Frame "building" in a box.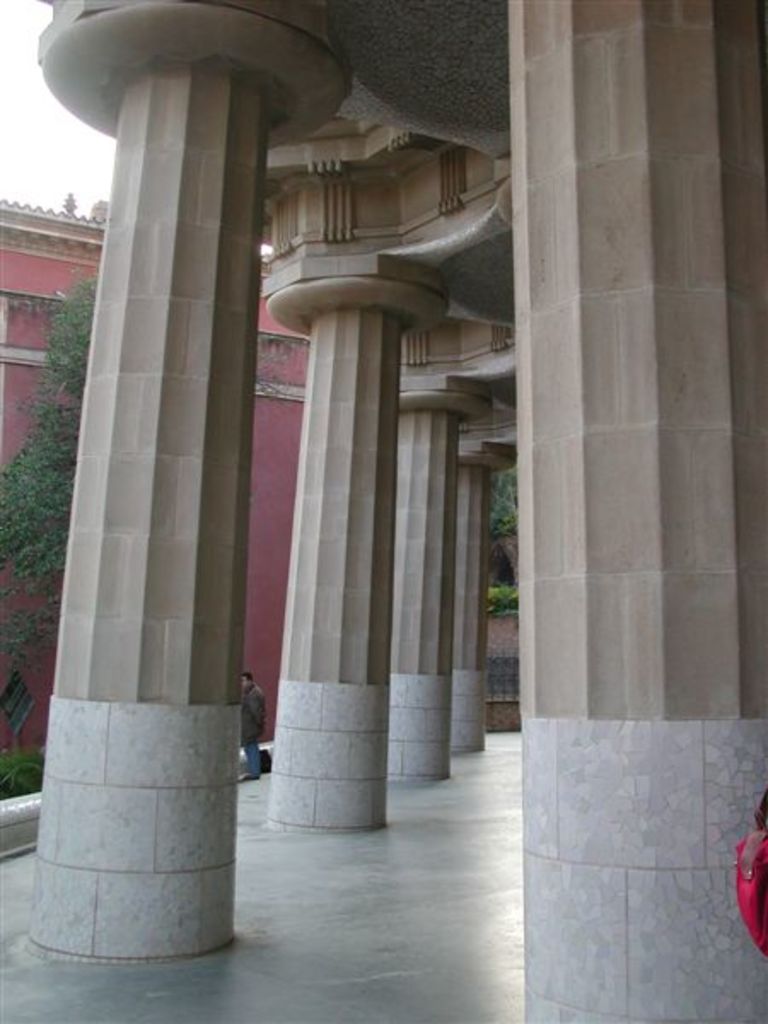
<region>0, 193, 311, 756</region>.
